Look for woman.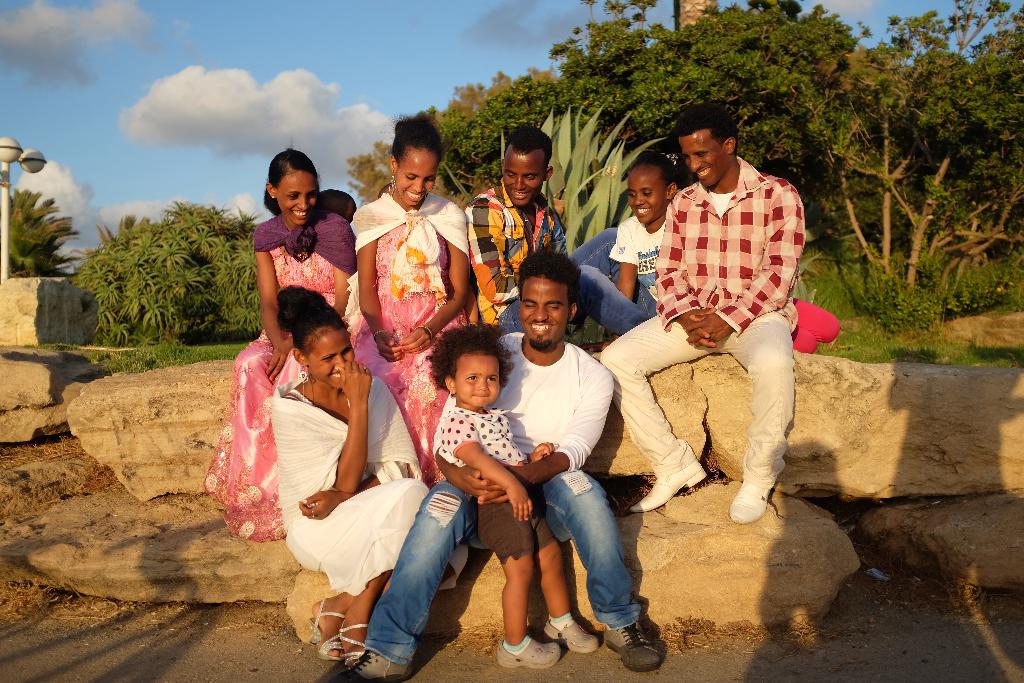
Found: (x1=214, y1=142, x2=360, y2=533).
